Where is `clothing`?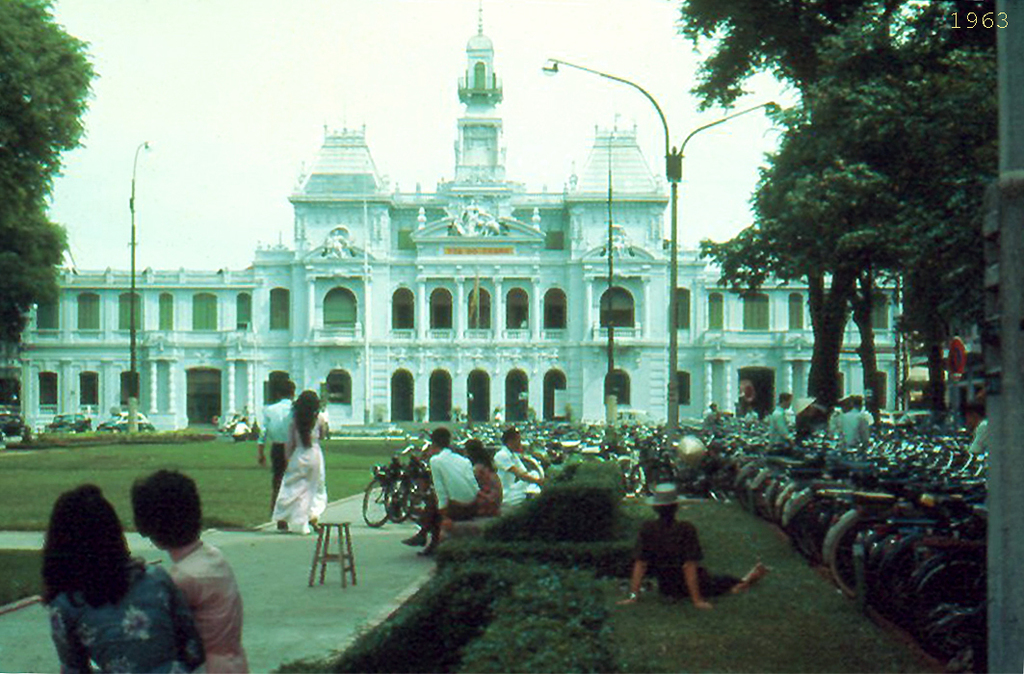
477, 455, 499, 515.
